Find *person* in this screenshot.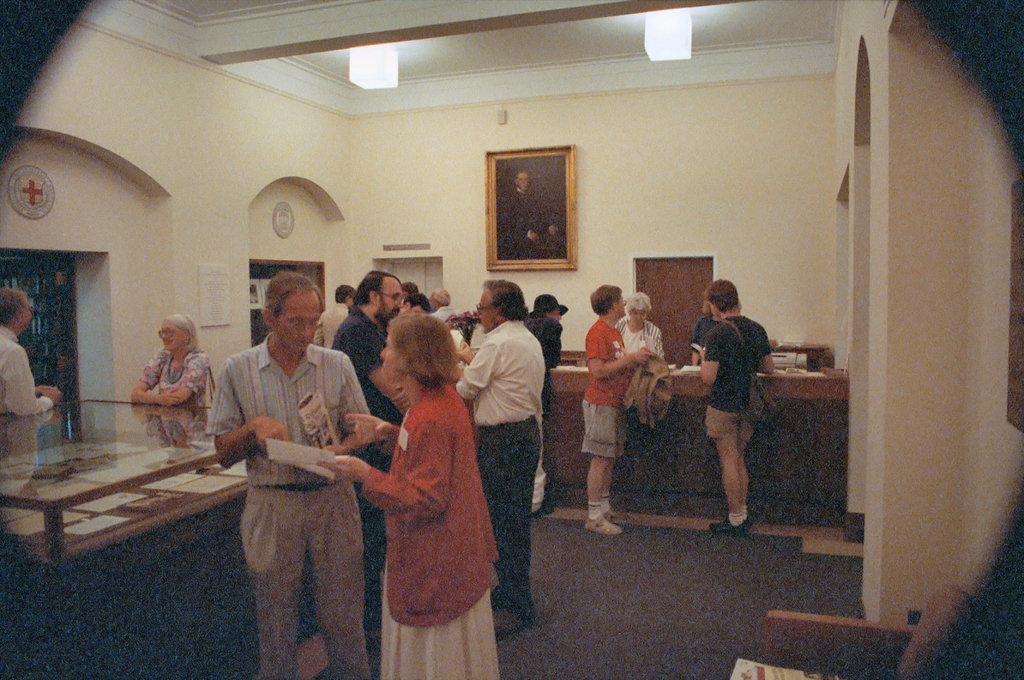
The bounding box for *person* is select_region(381, 280, 543, 631).
